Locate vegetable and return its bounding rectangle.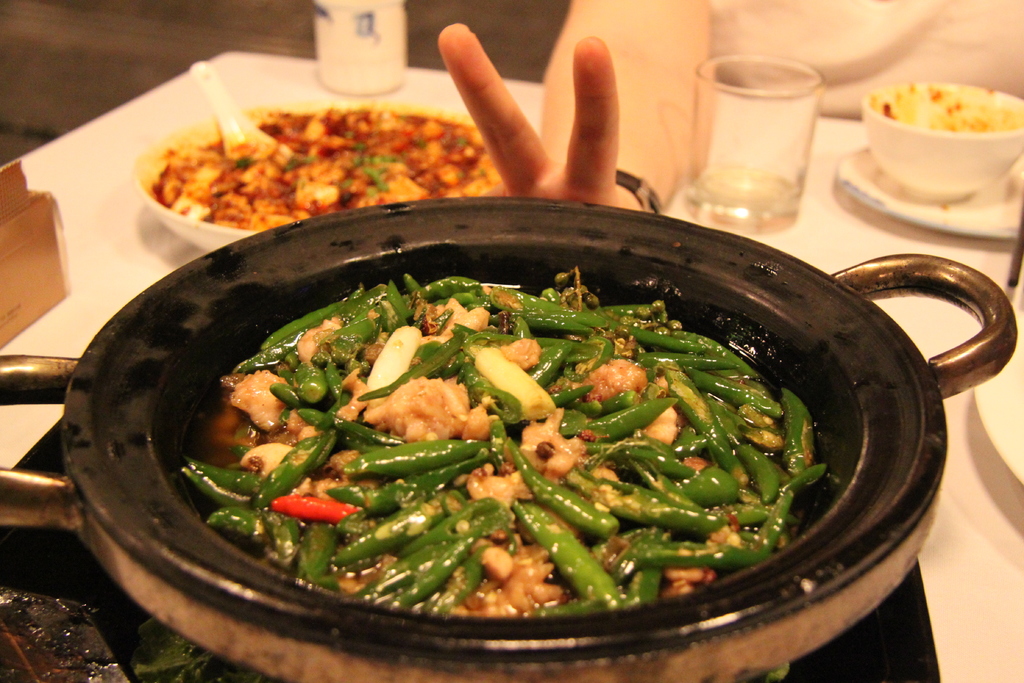
[x1=540, y1=333, x2=598, y2=358].
